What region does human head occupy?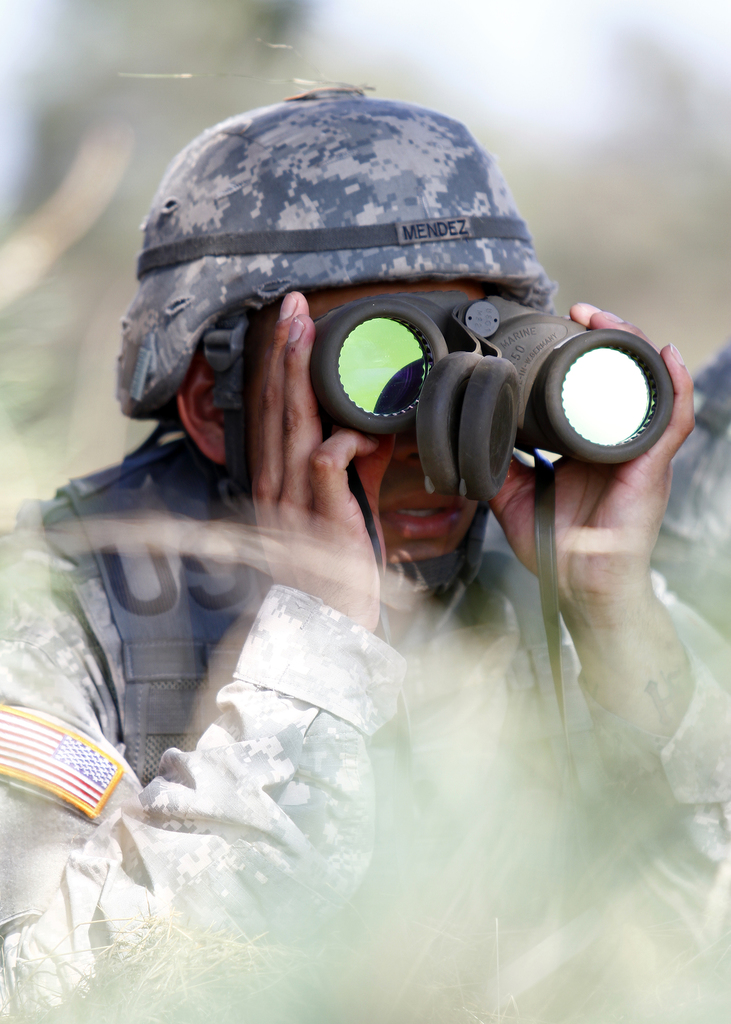
pyautogui.locateOnScreen(177, 167, 527, 585).
